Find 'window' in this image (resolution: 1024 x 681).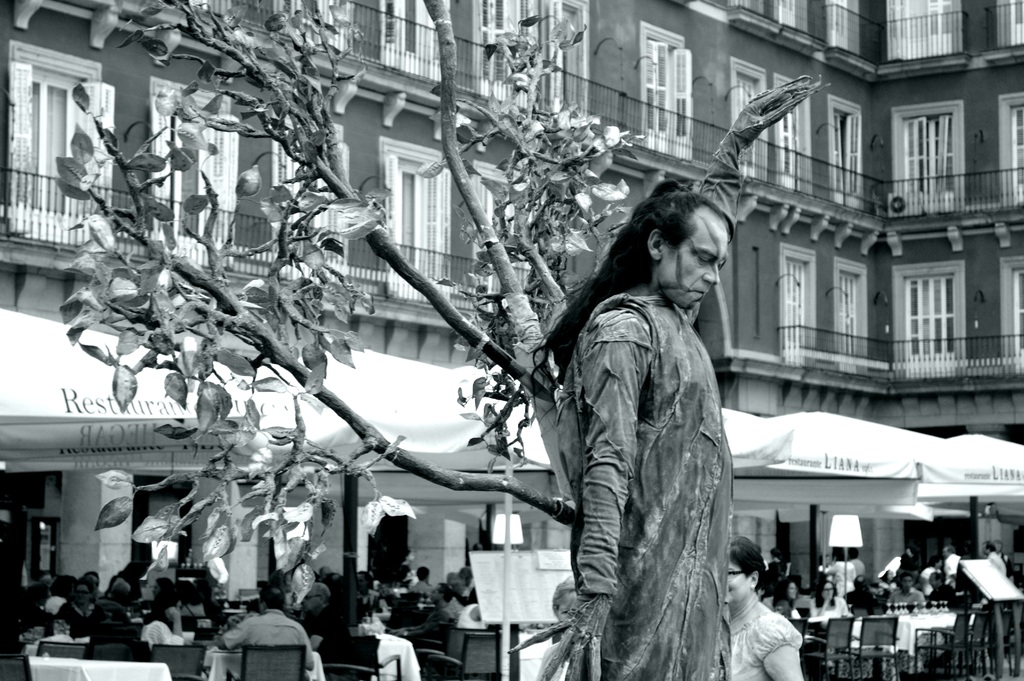
region(1001, 256, 1023, 356).
